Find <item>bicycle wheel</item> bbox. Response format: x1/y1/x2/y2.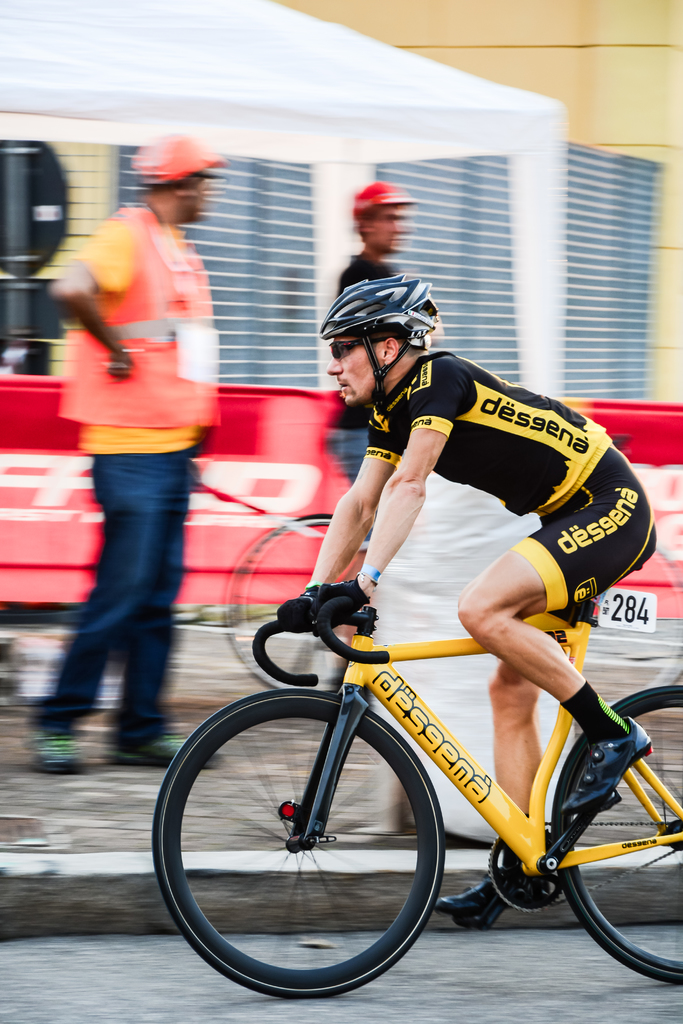
151/680/442/1004.
